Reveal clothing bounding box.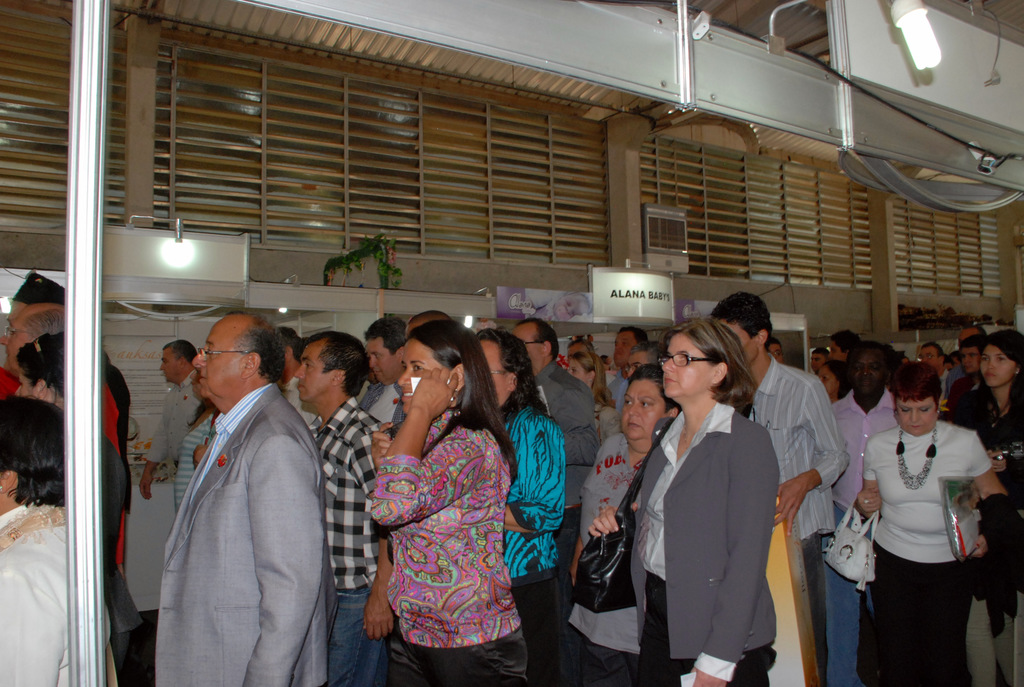
Revealed: select_region(536, 351, 595, 561).
